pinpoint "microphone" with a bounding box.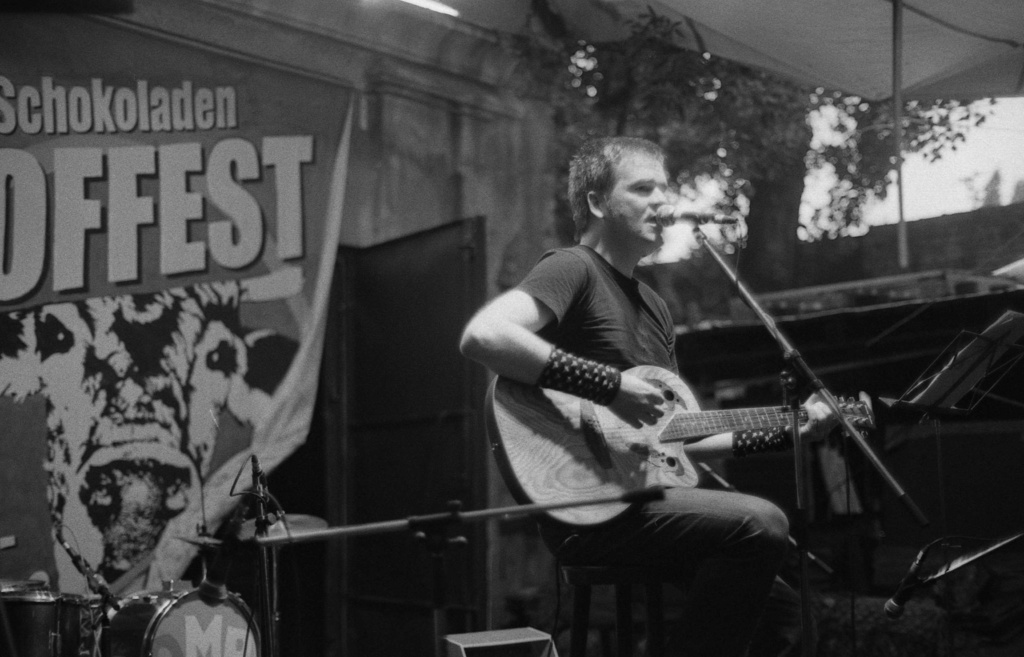
<region>883, 540, 934, 617</region>.
